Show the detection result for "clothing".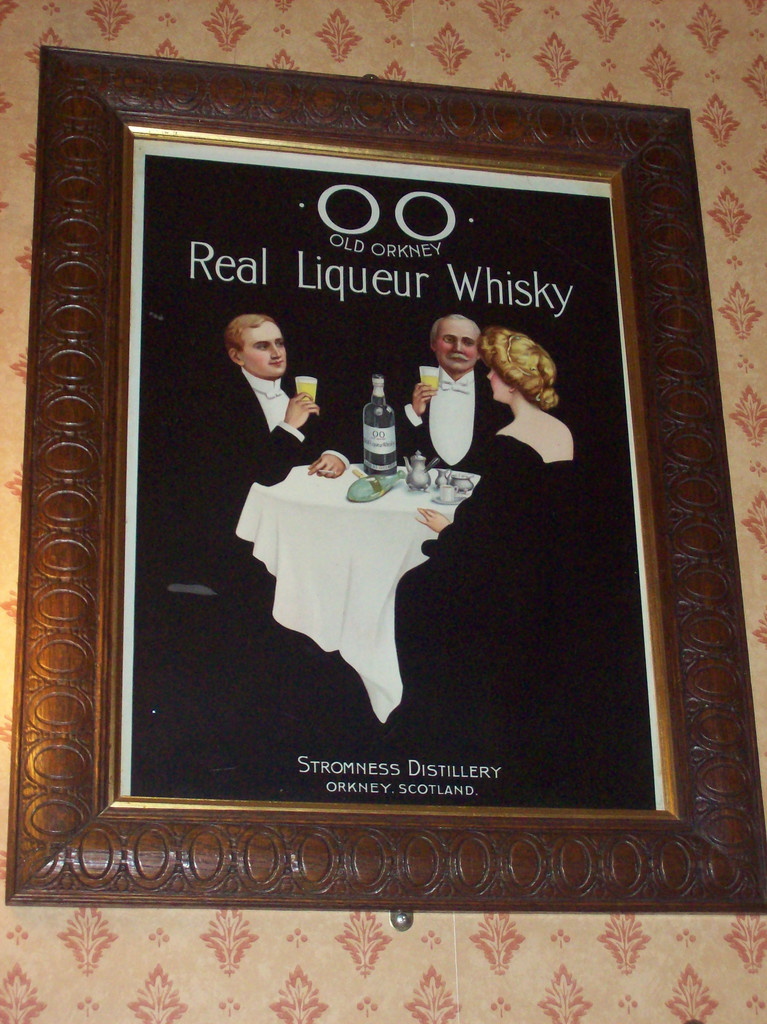
crop(192, 362, 314, 582).
